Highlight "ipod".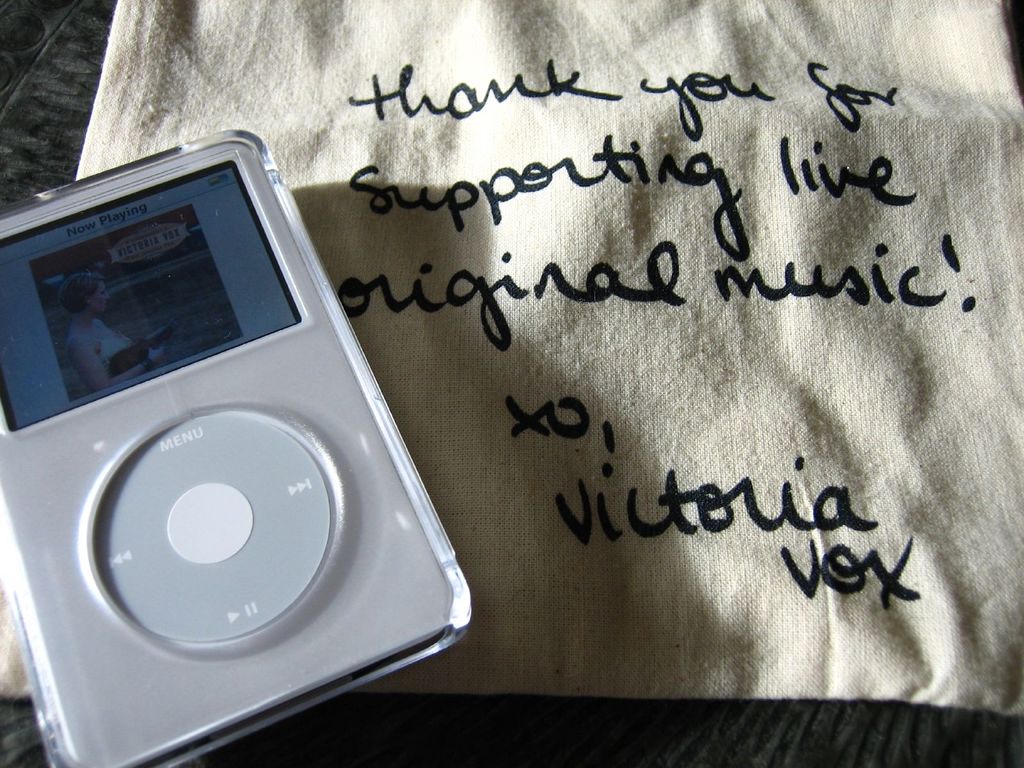
Highlighted region: (0, 125, 474, 767).
